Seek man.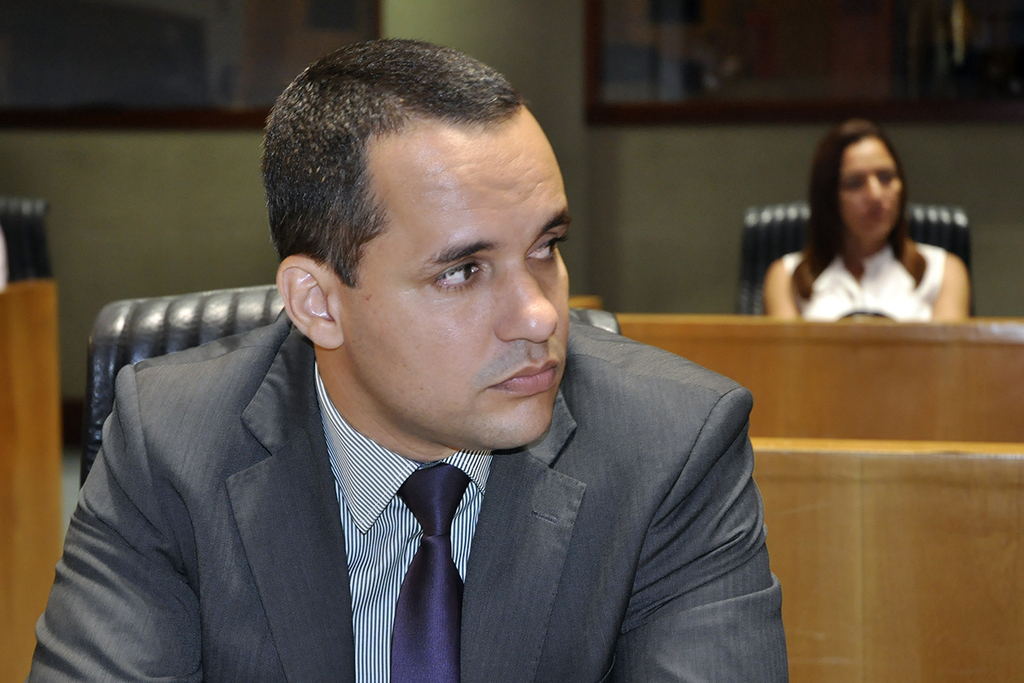
bbox=(15, 36, 822, 682).
